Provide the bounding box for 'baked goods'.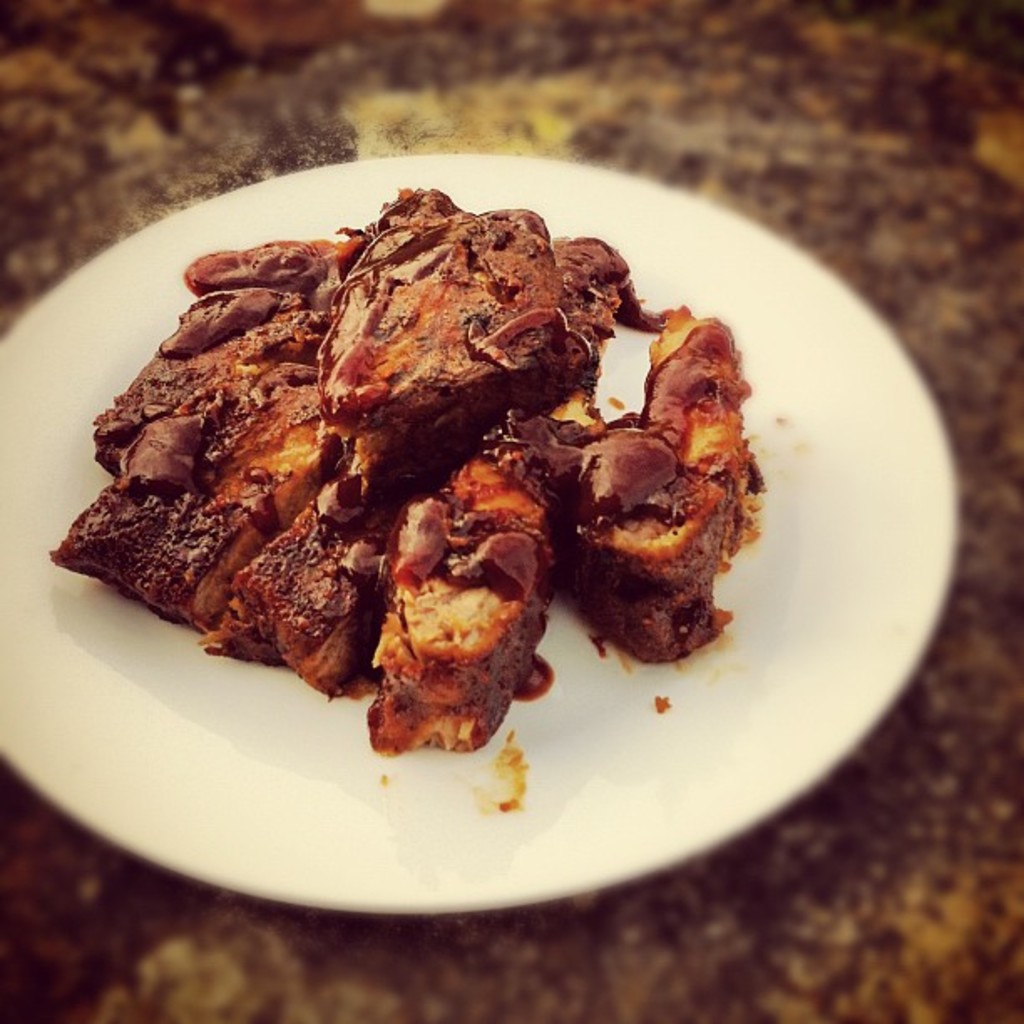
[92,202,696,758].
